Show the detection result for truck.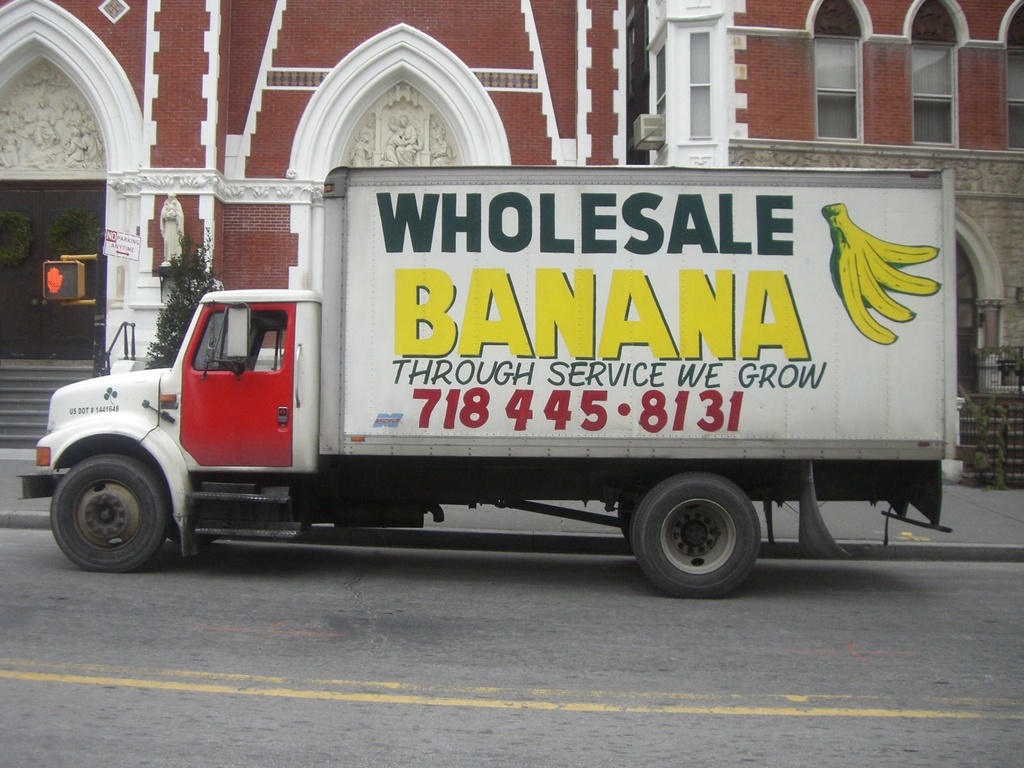
<region>25, 152, 968, 595</region>.
